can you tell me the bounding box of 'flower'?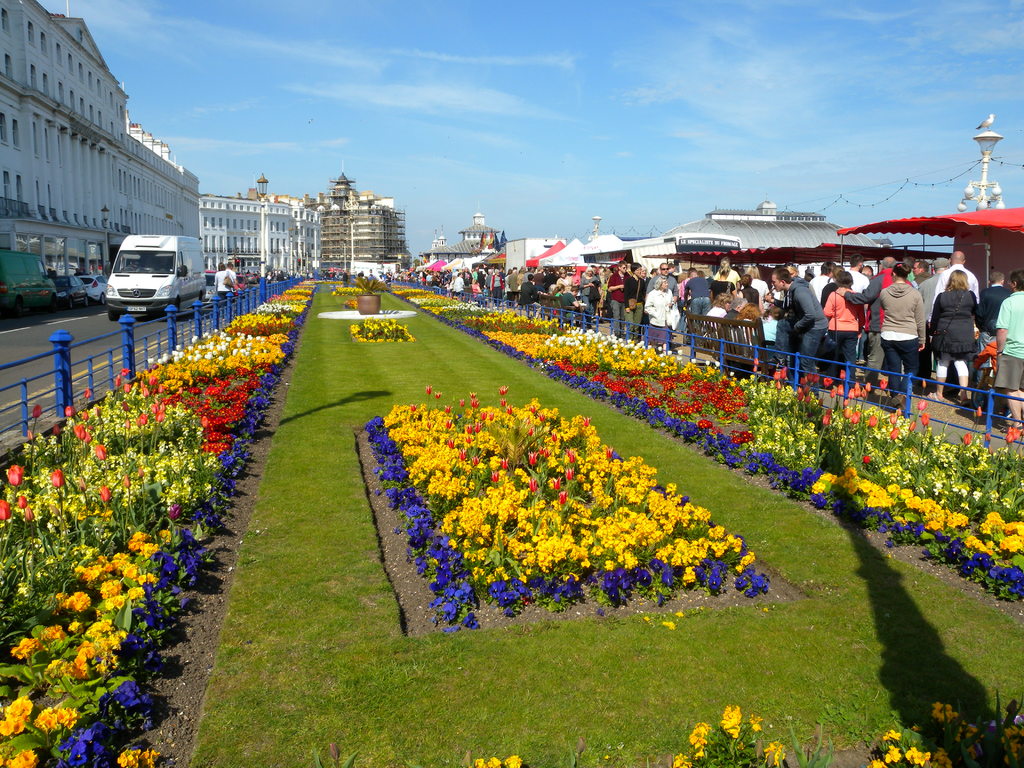
849,388,854,398.
